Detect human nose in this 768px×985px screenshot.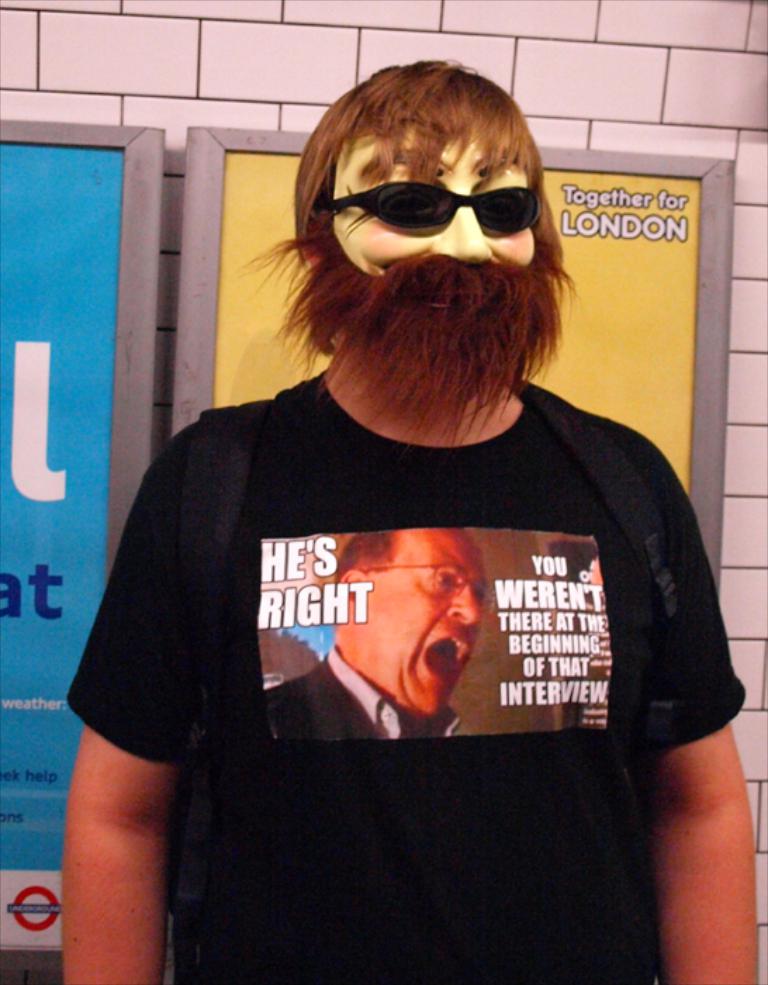
Detection: [426, 189, 491, 260].
